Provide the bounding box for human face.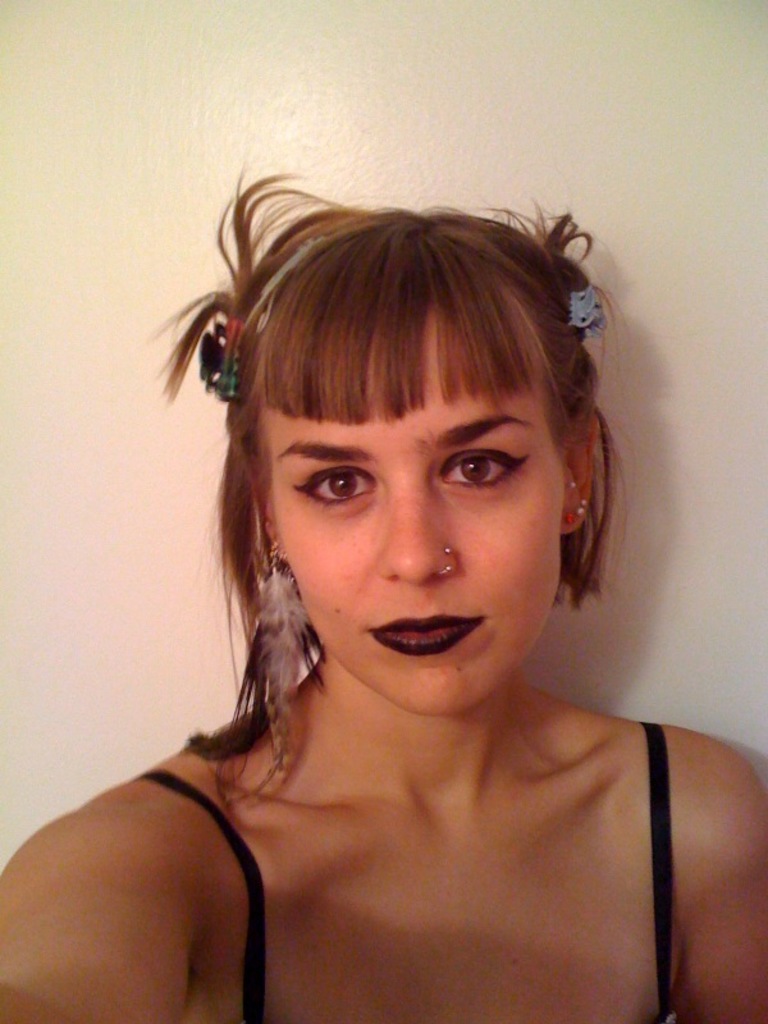
<region>268, 312, 568, 705</region>.
